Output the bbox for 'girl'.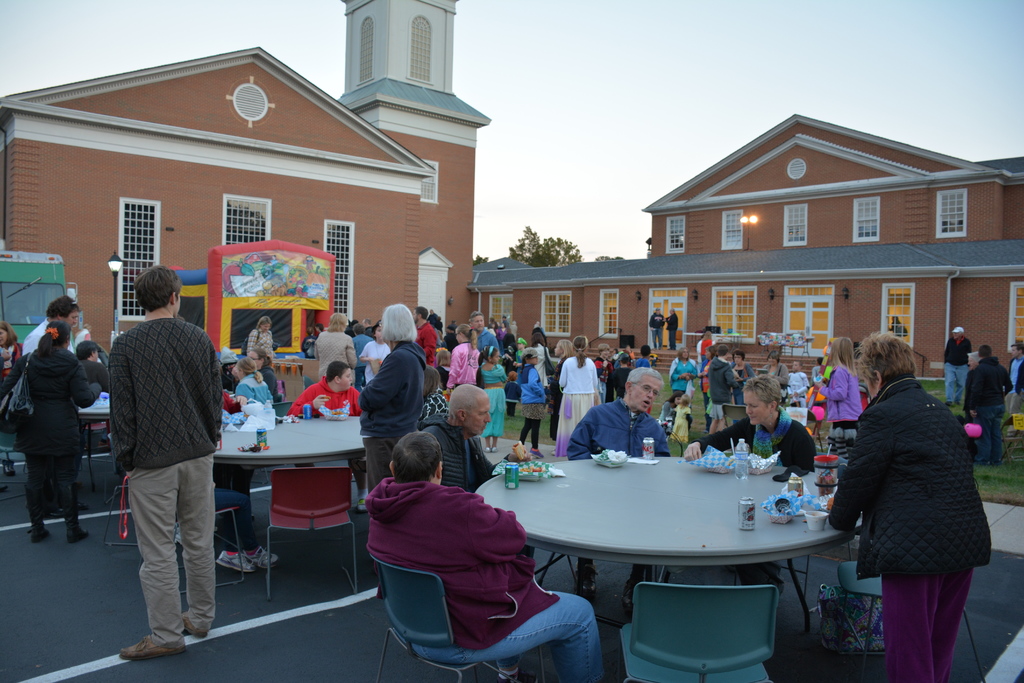
left=512, top=345, right=551, bottom=456.
